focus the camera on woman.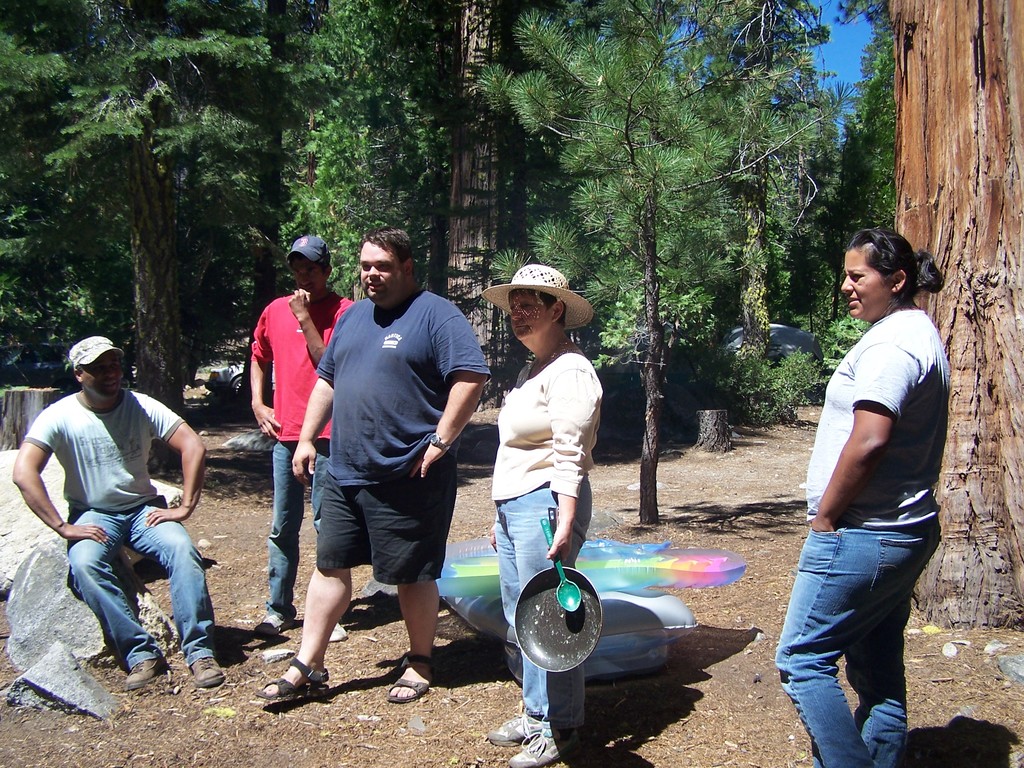
Focus region: 477/266/604/767.
